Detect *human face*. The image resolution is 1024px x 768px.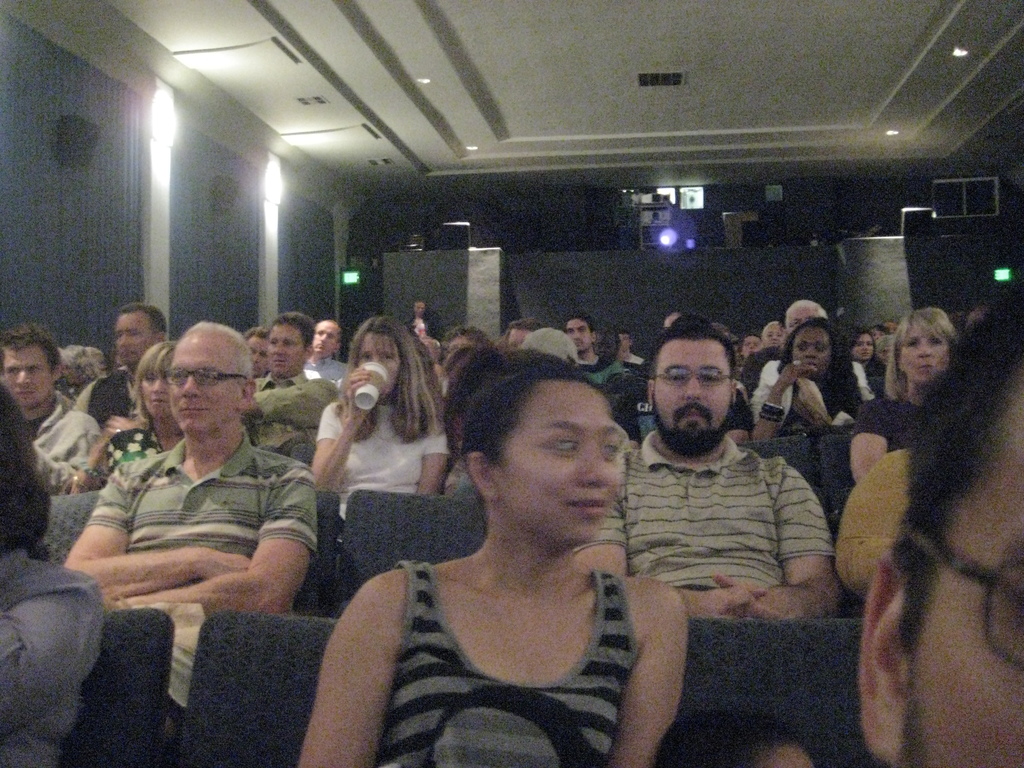
[left=358, top=330, right=399, bottom=388].
